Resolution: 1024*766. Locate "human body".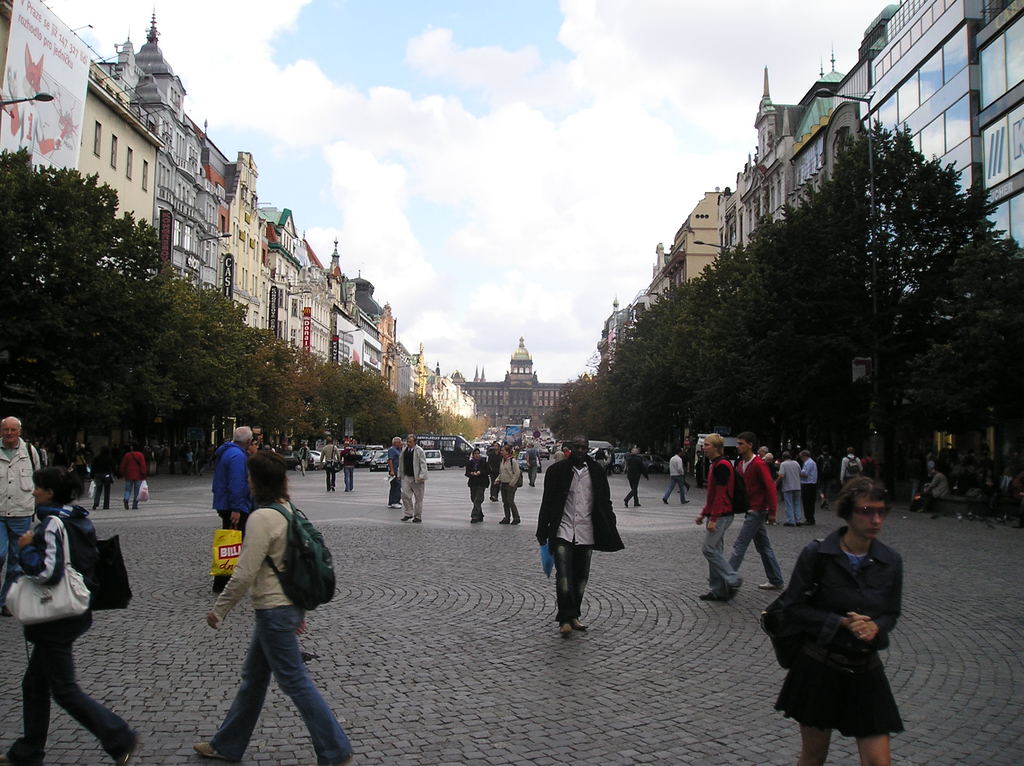
{"x1": 624, "y1": 455, "x2": 648, "y2": 509}.
